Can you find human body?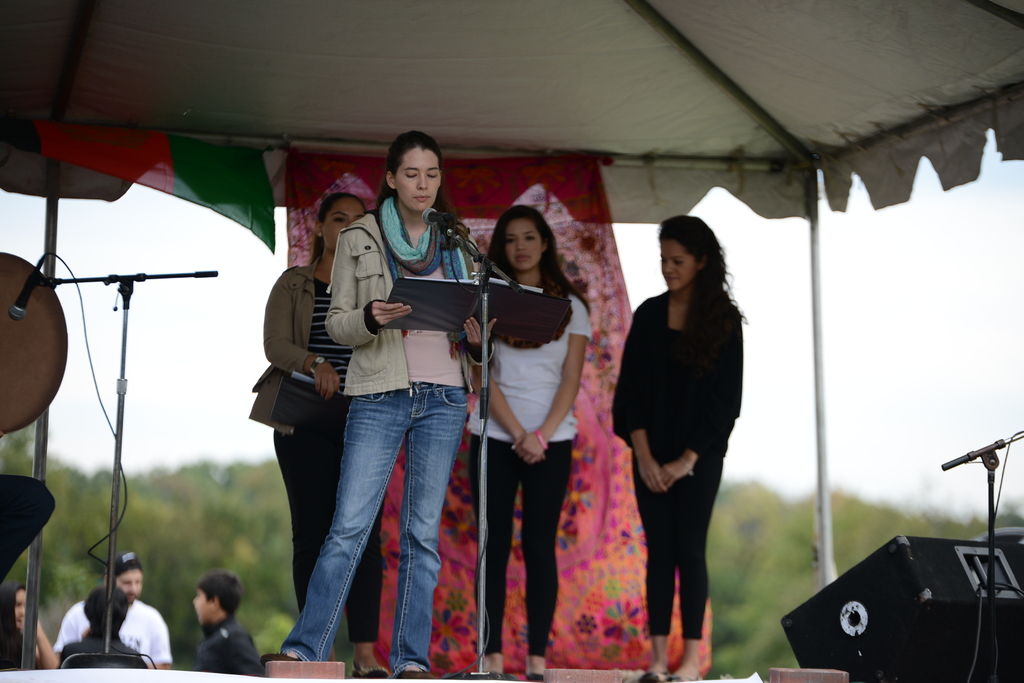
Yes, bounding box: Rect(465, 207, 596, 682).
